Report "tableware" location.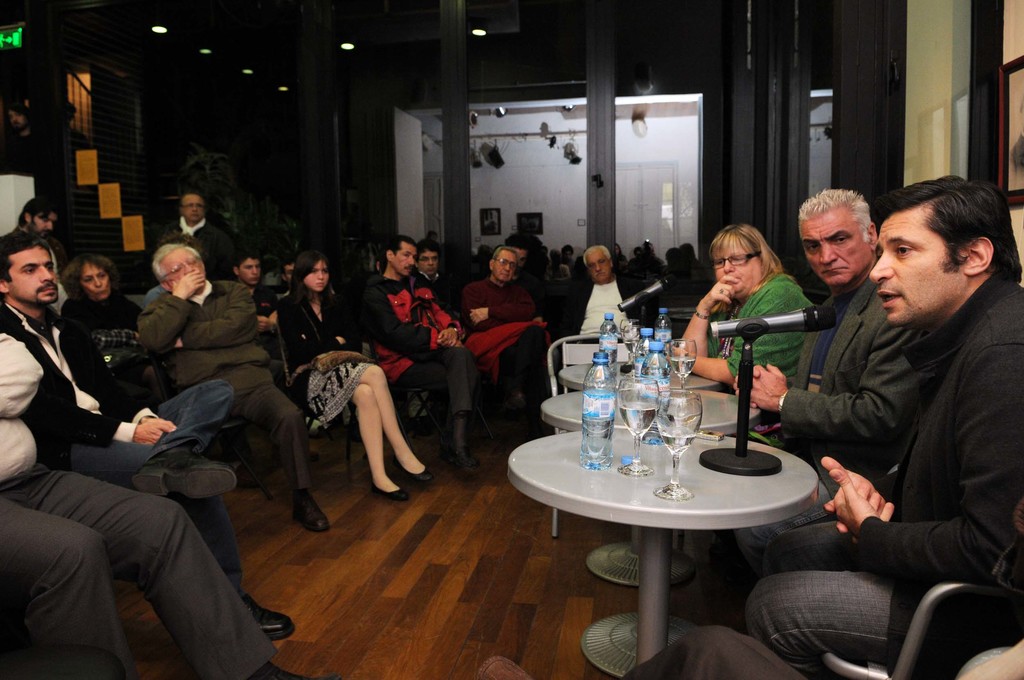
Report: {"left": 653, "top": 391, "right": 705, "bottom": 496}.
